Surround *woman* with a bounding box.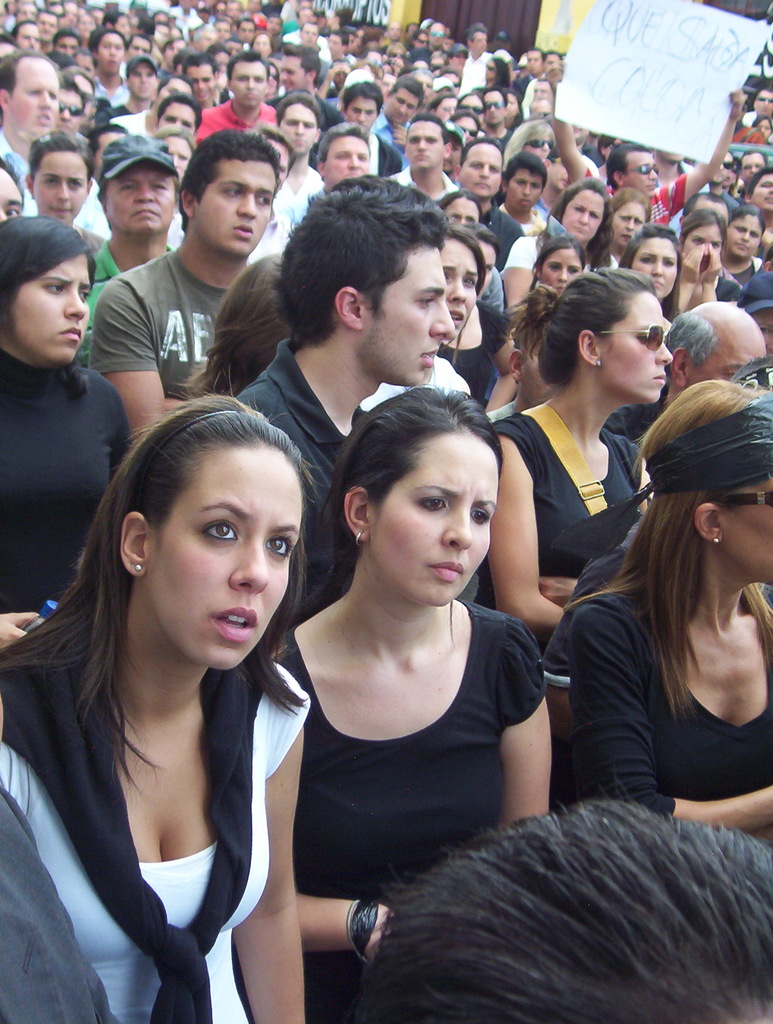
497,113,560,175.
